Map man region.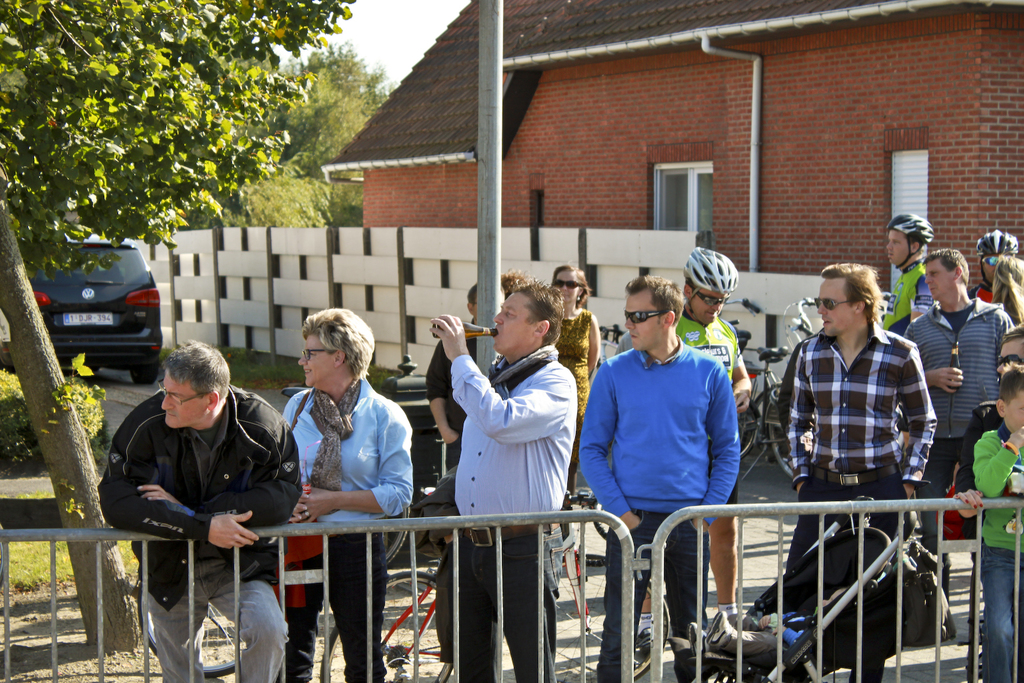
Mapped to 901:248:1016:599.
